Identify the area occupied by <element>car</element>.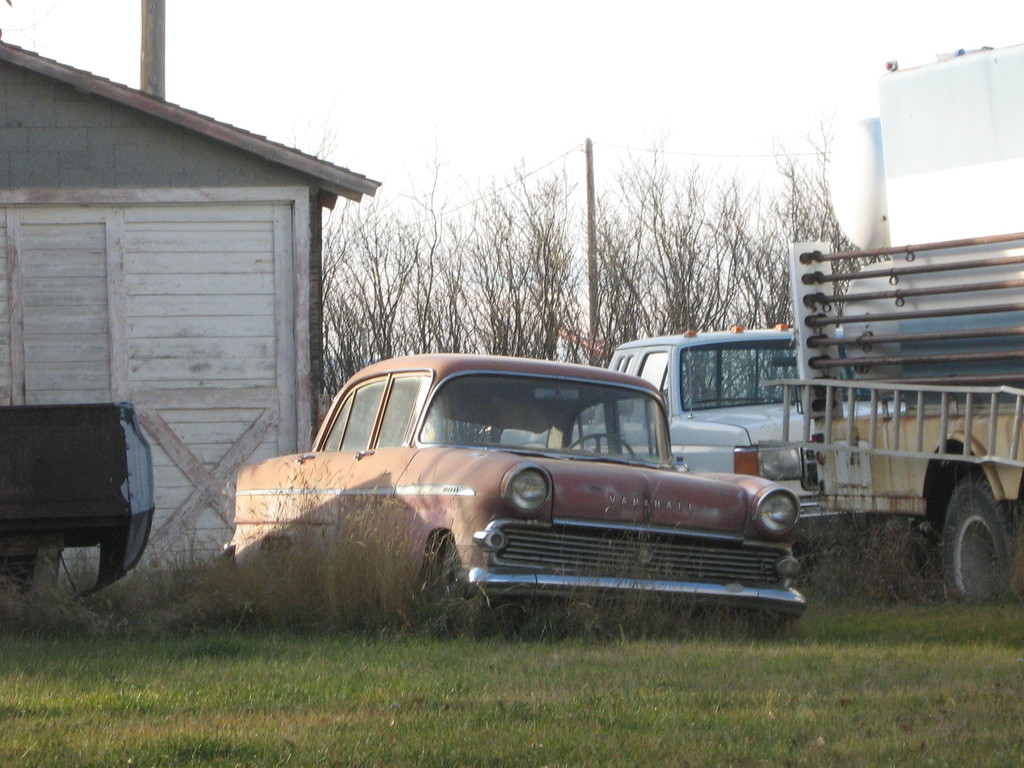
Area: [570,322,909,524].
